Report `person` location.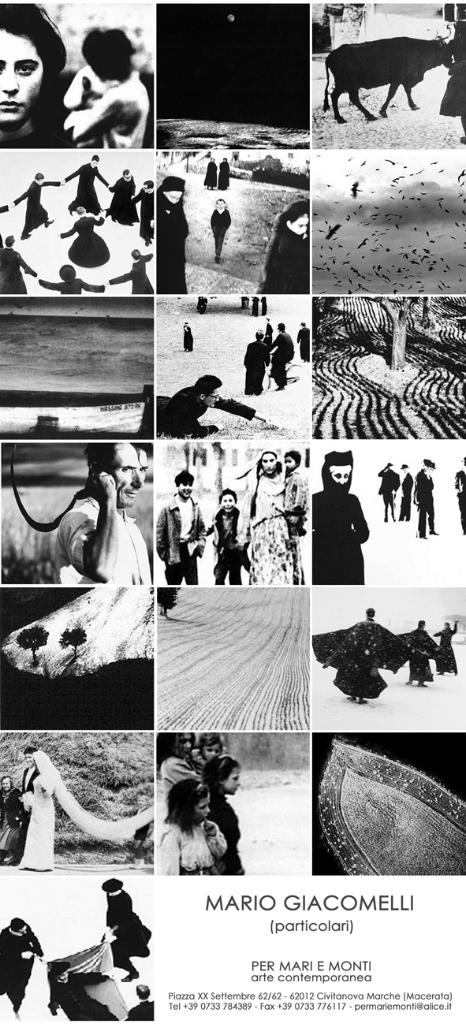
Report: detection(203, 151, 215, 191).
